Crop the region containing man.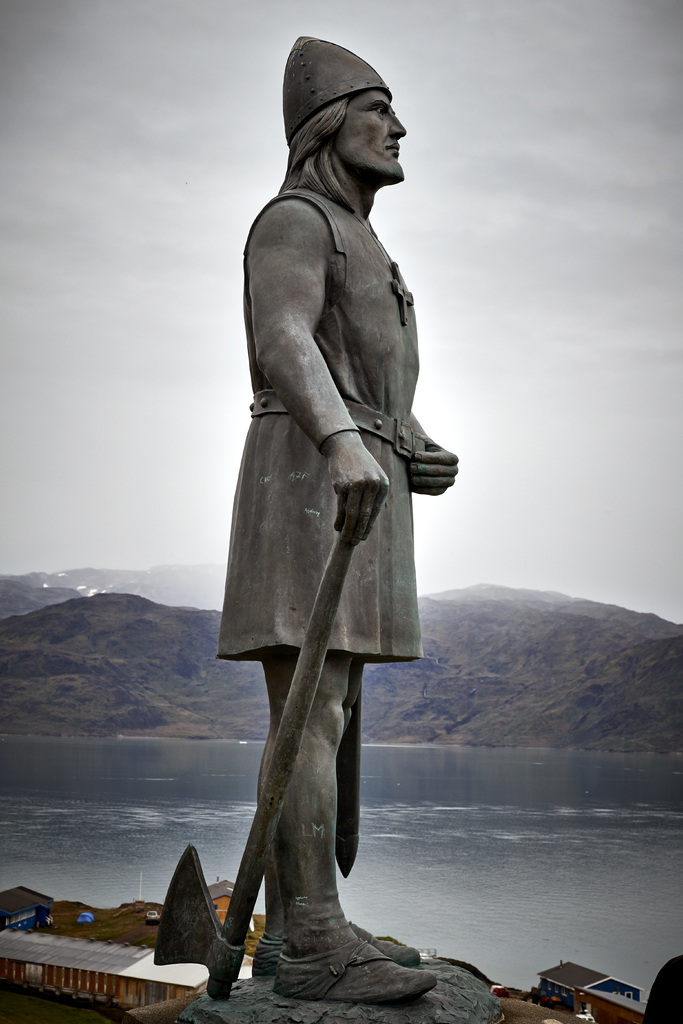
Crop region: bbox(213, 34, 459, 1003).
